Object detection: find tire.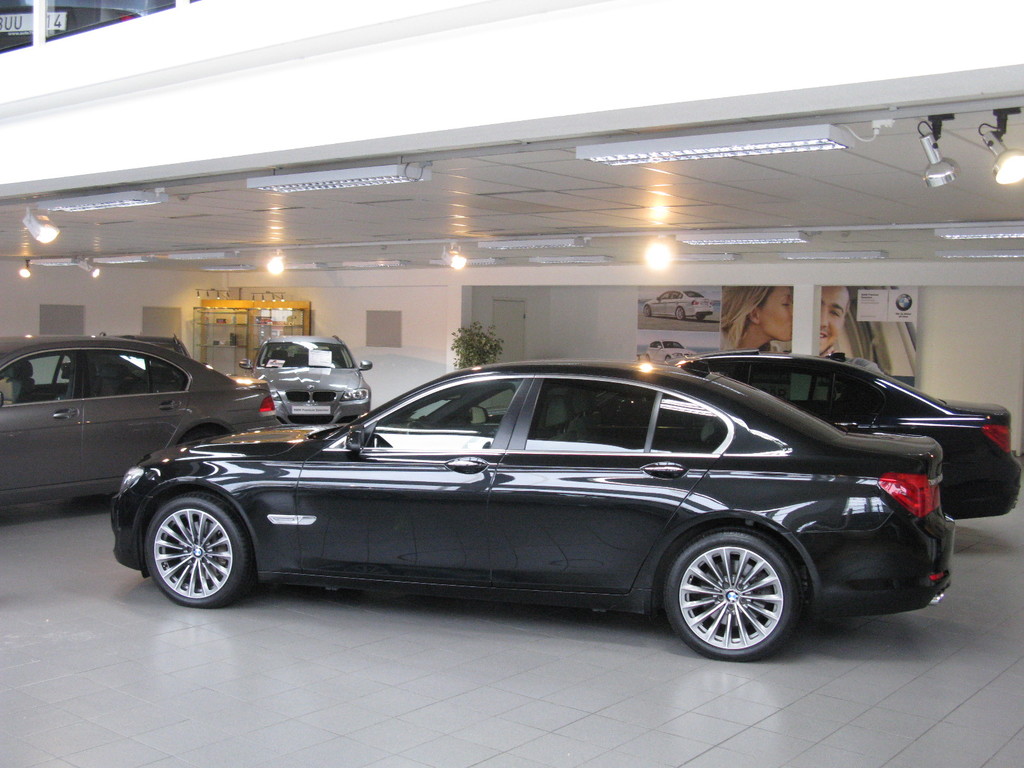
box(644, 355, 650, 363).
